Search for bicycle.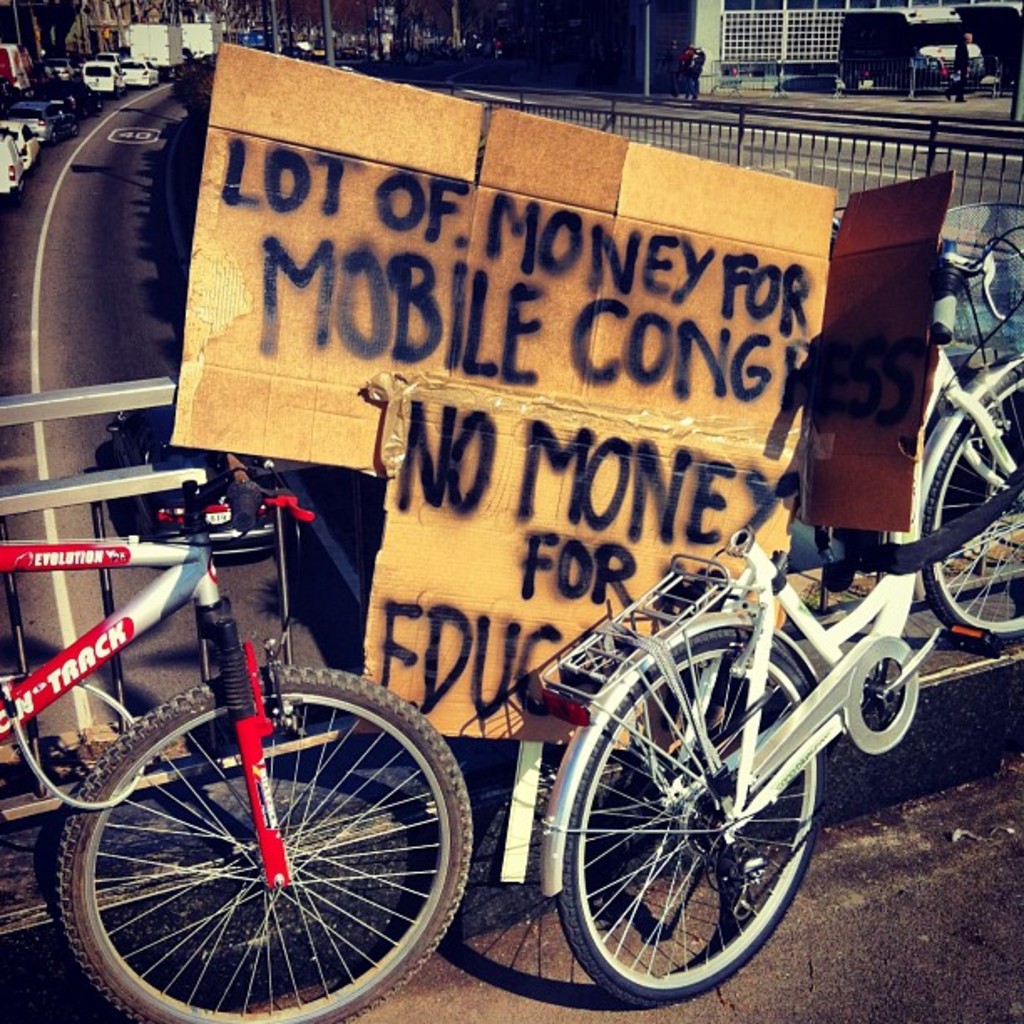
Found at bbox=(519, 218, 1022, 1014).
